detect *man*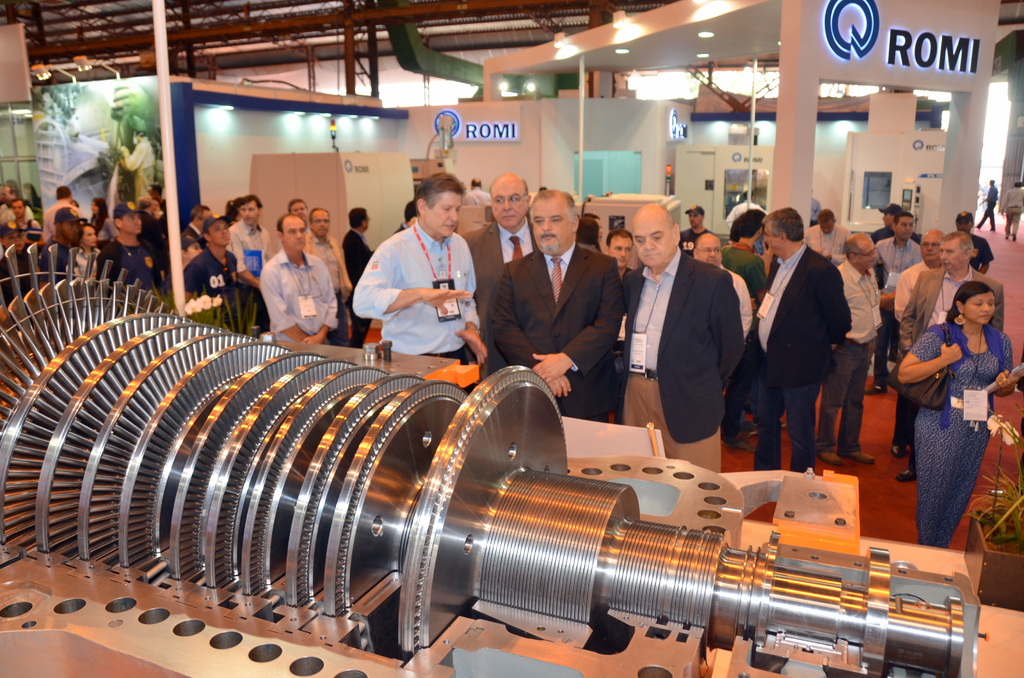
BBox(897, 235, 1011, 481)
